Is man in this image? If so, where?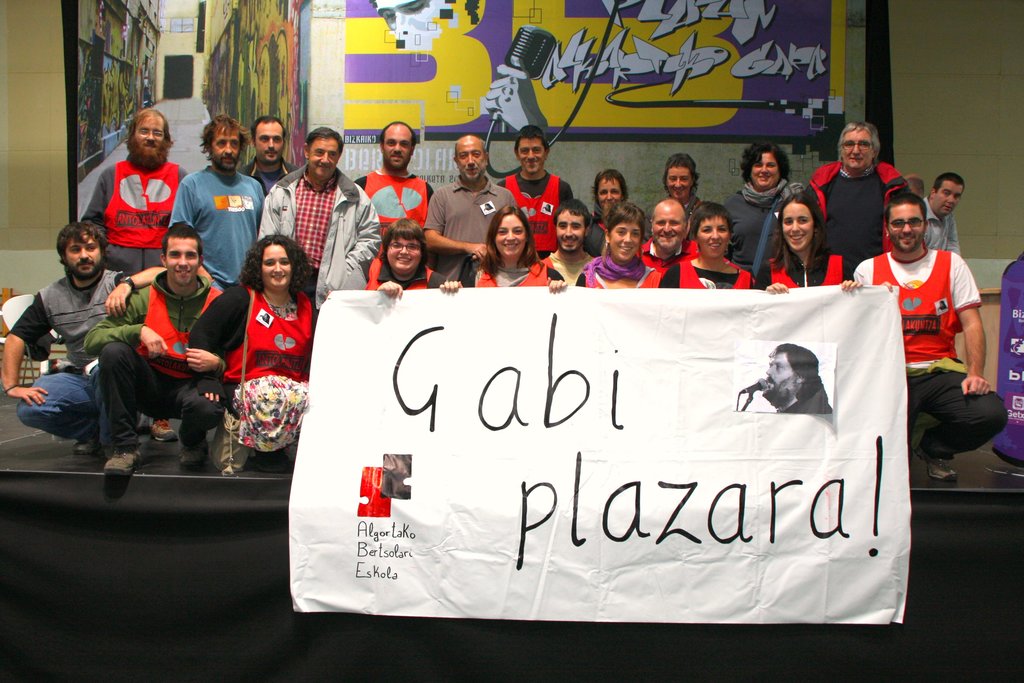
Yes, at [x1=84, y1=106, x2=189, y2=273].
